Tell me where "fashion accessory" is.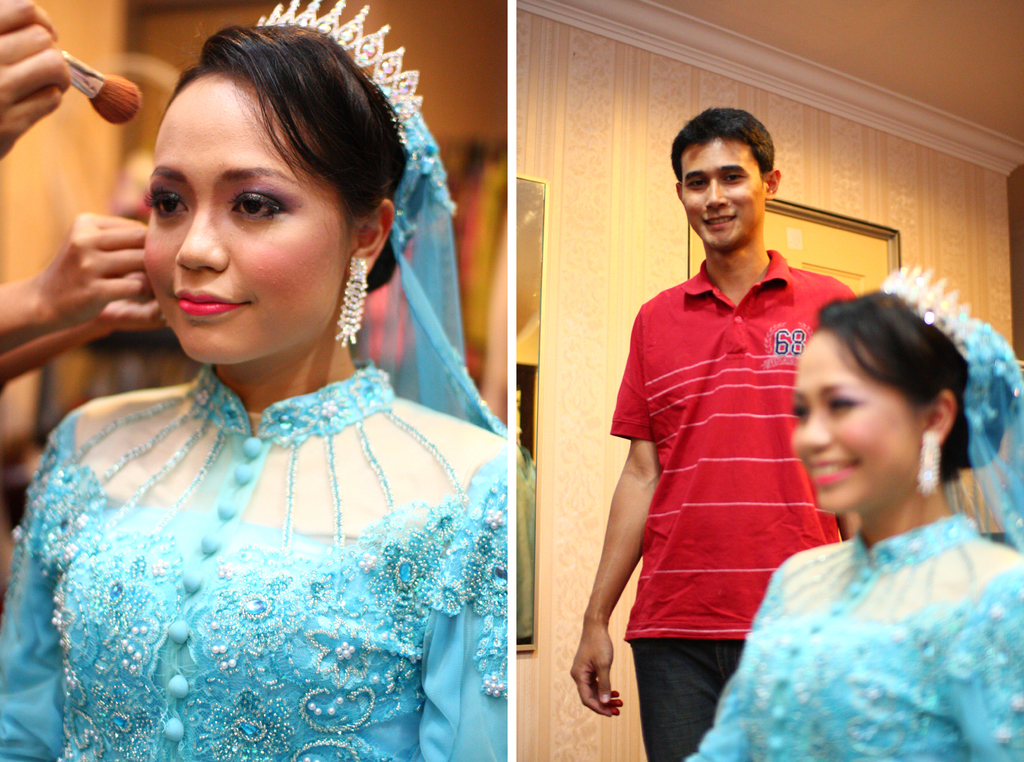
"fashion accessory" is at bbox=[945, 310, 1023, 553].
